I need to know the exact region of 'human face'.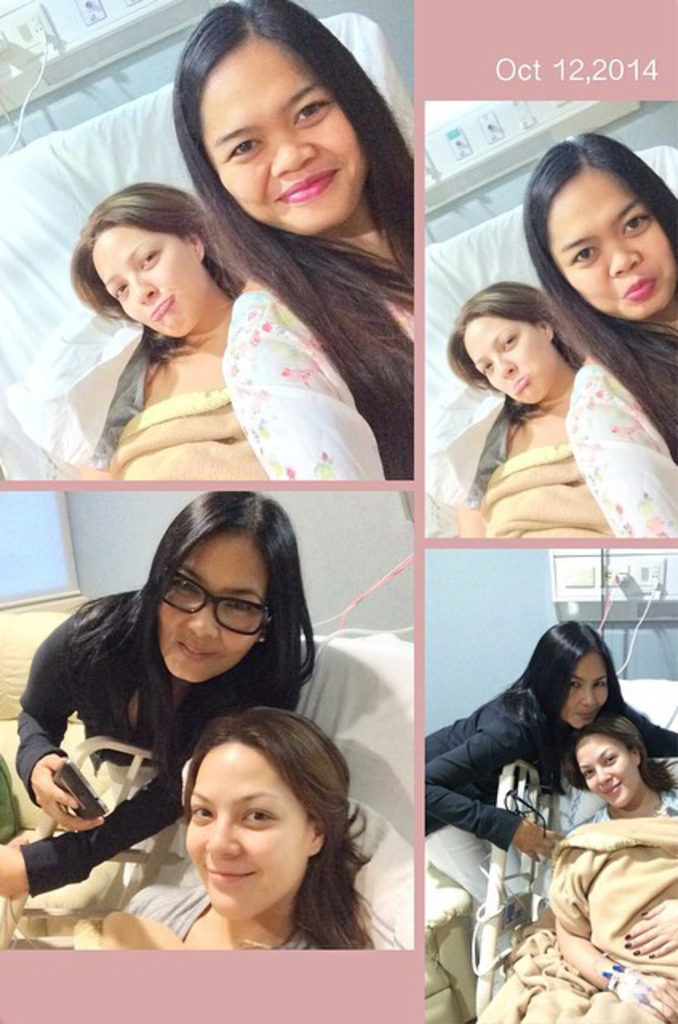
Region: (576, 736, 632, 811).
